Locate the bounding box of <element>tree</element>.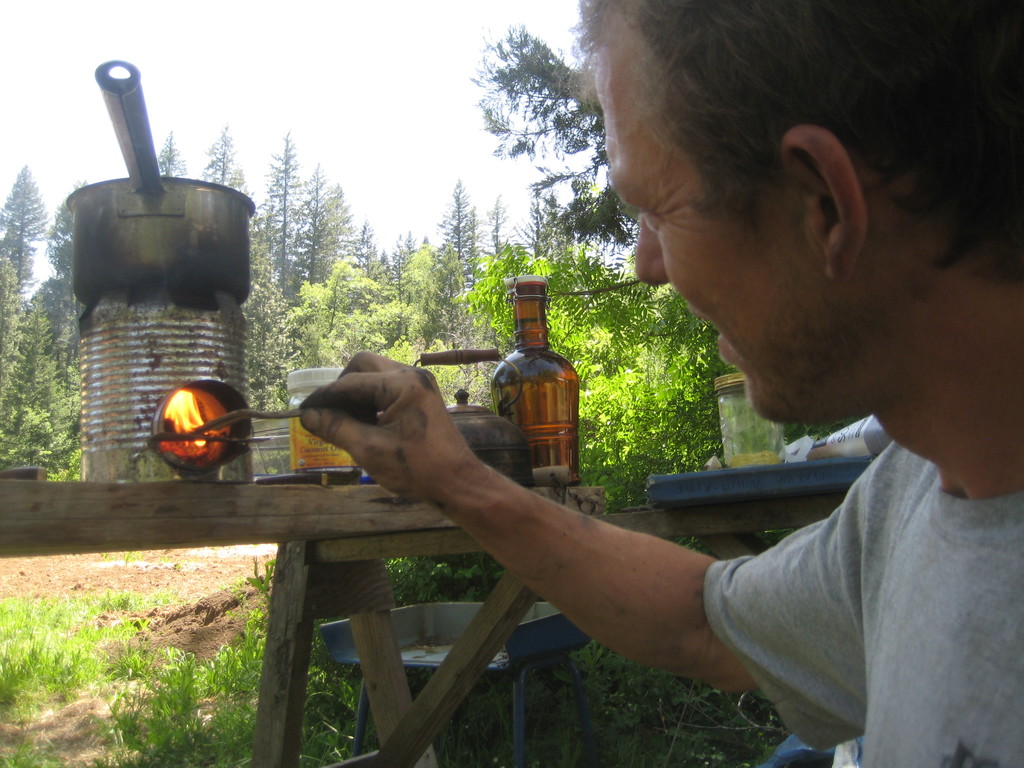
Bounding box: [0, 166, 54, 292].
